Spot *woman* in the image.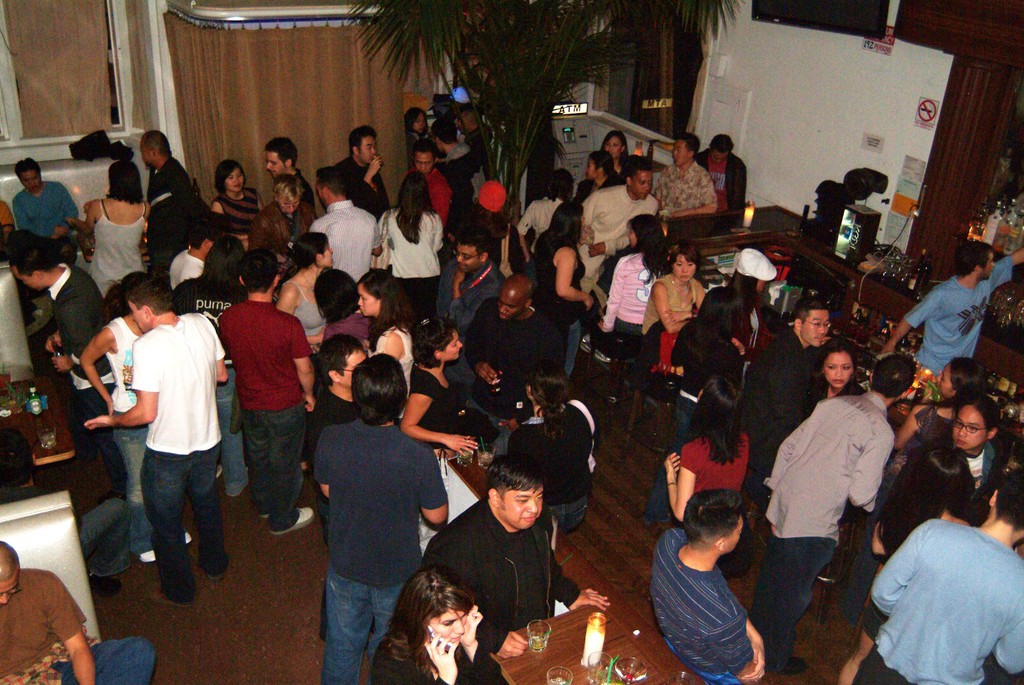
*woman* found at <box>808,344,866,411</box>.
